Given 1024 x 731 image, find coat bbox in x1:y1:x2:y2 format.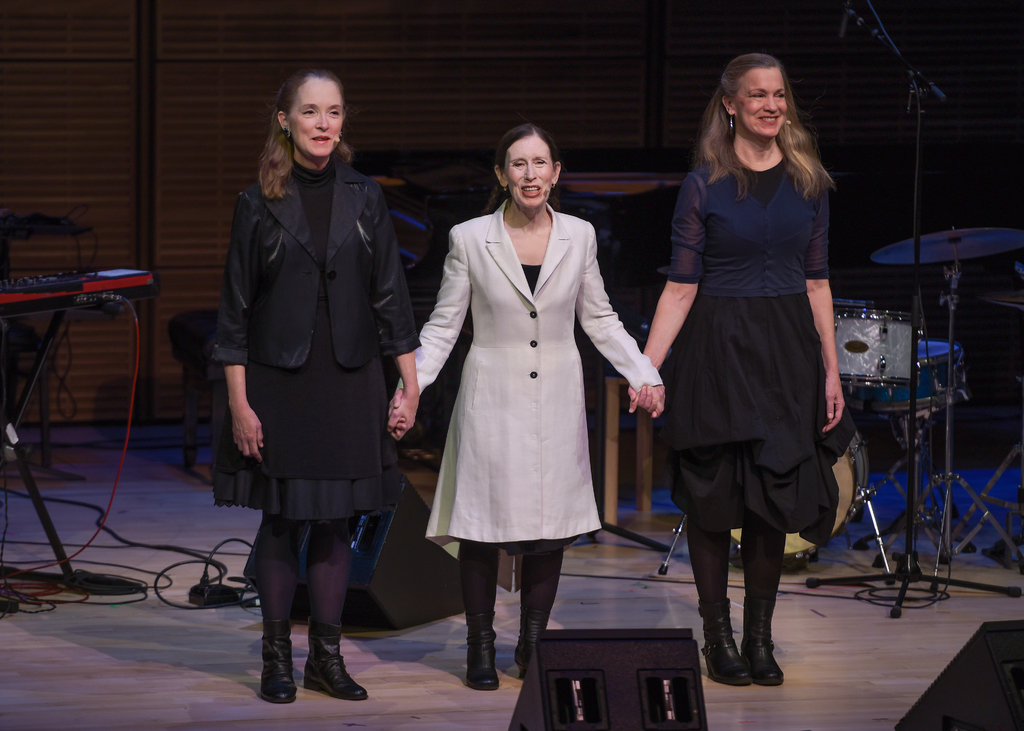
210:165:421:368.
